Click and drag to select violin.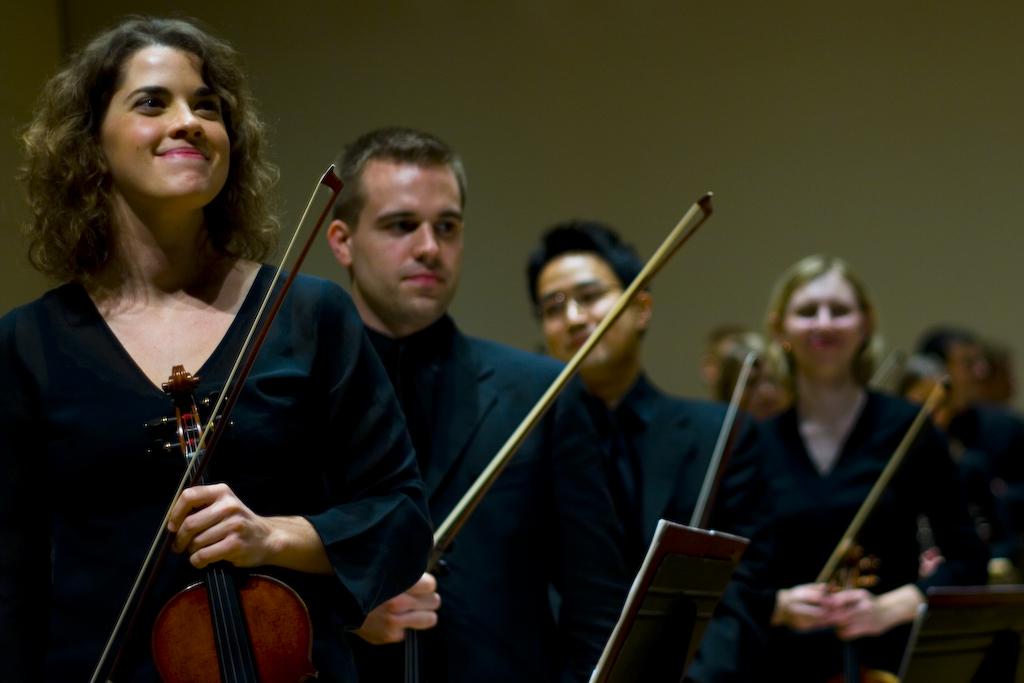
Selection: {"left": 61, "top": 124, "right": 345, "bottom": 682}.
